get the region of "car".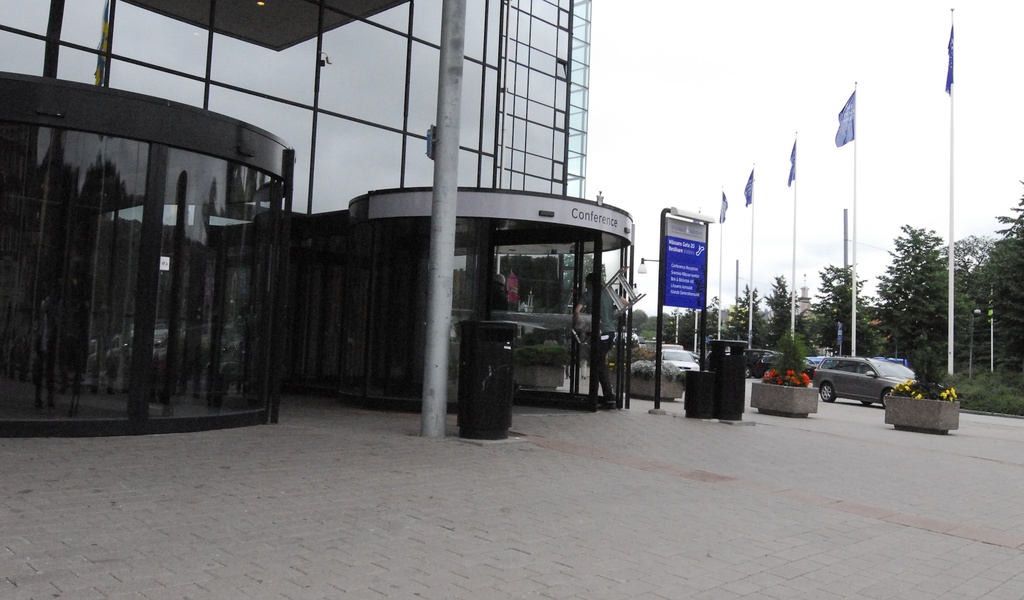
locate(662, 346, 698, 375).
